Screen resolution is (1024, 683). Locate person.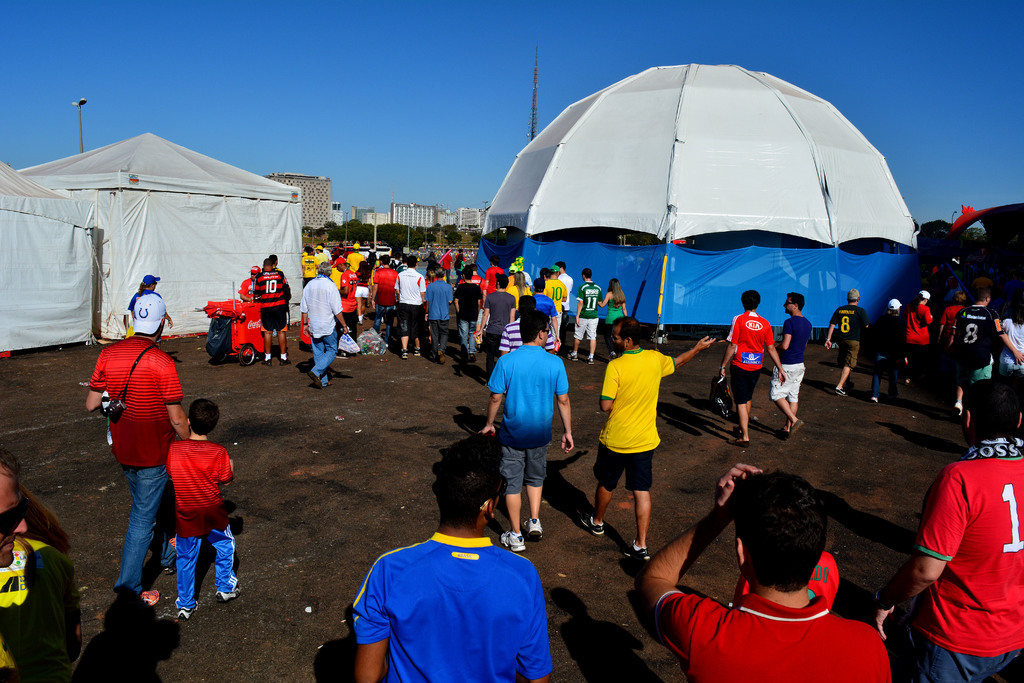
903,290,936,391.
